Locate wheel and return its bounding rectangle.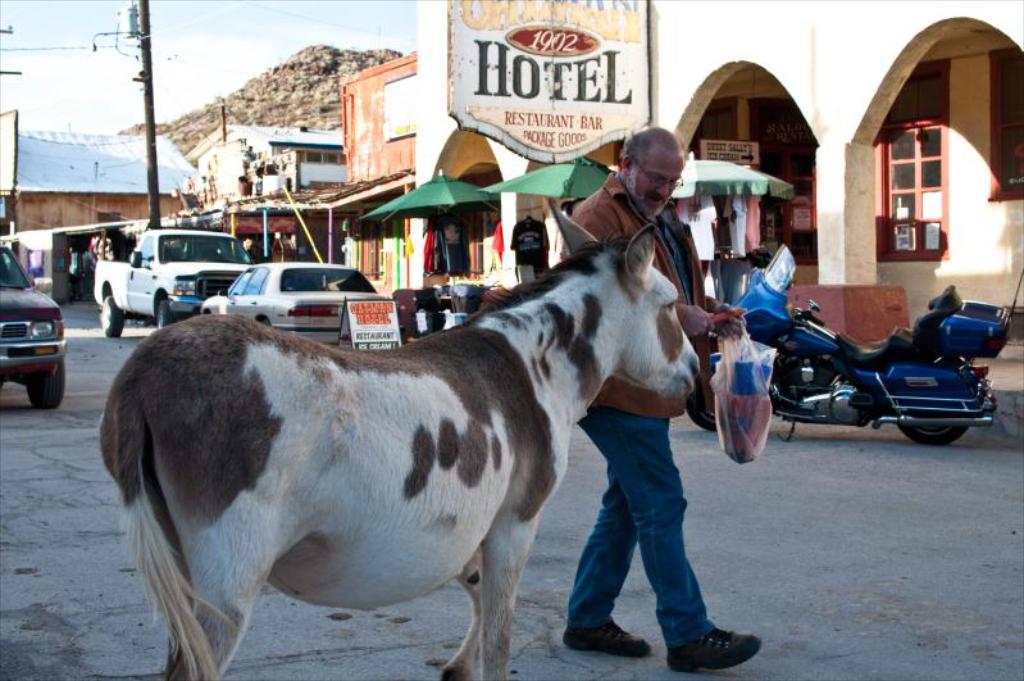
[155, 299, 170, 323].
